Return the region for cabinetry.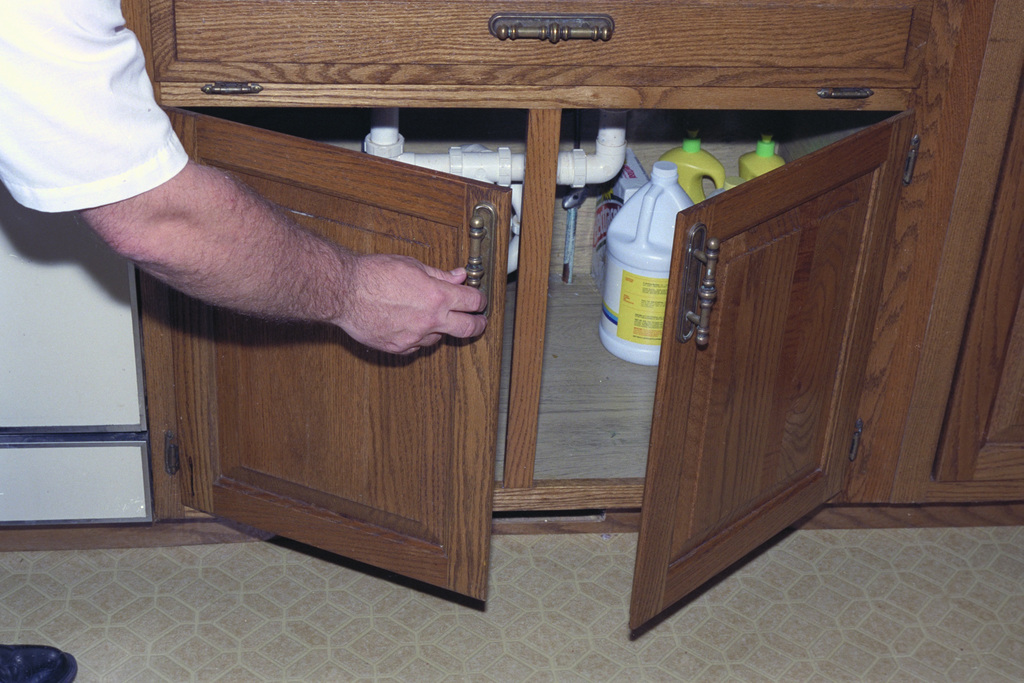
<region>39, 0, 888, 629</region>.
